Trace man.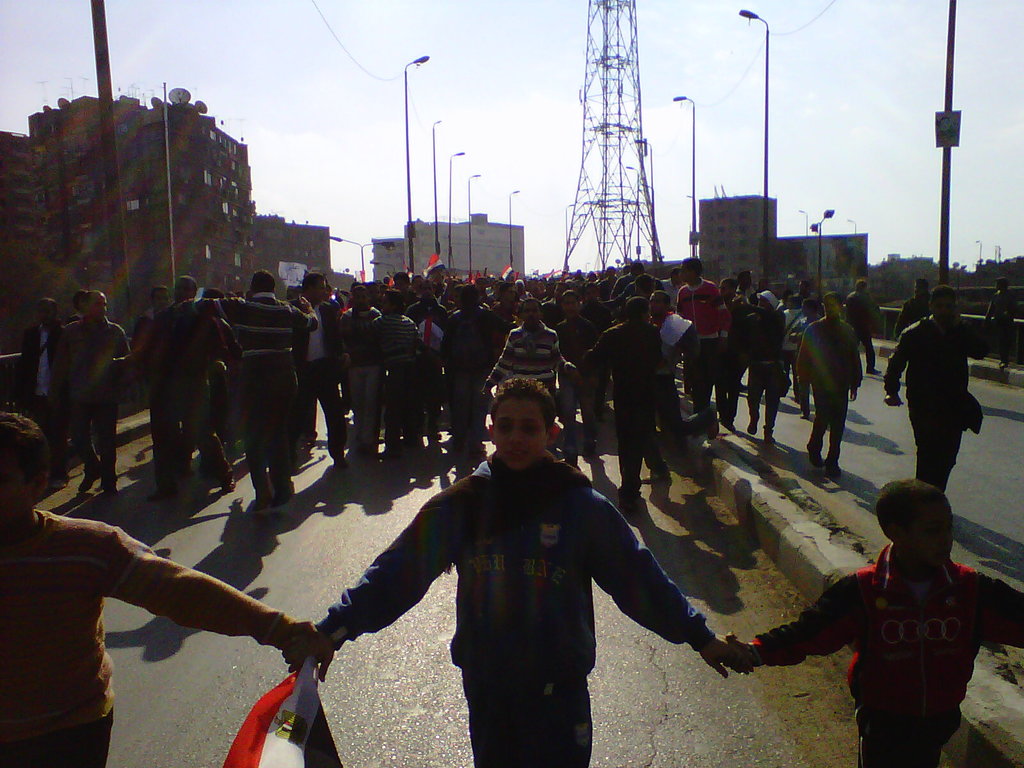
Traced to {"x1": 108, "y1": 270, "x2": 236, "y2": 496}.
